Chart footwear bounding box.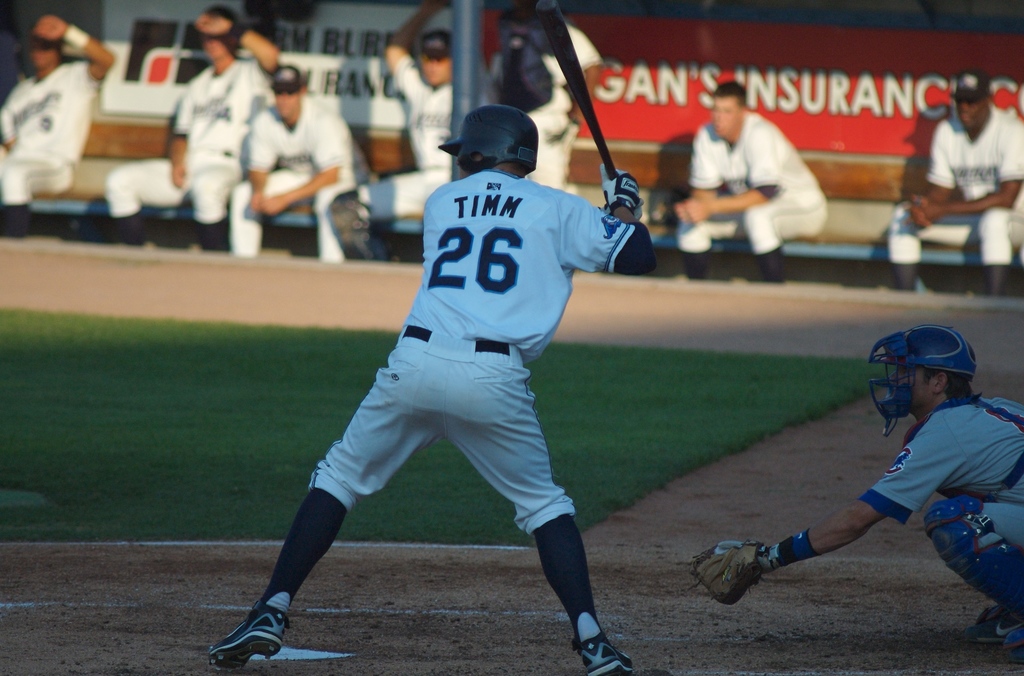
Charted: Rect(965, 612, 1023, 646).
